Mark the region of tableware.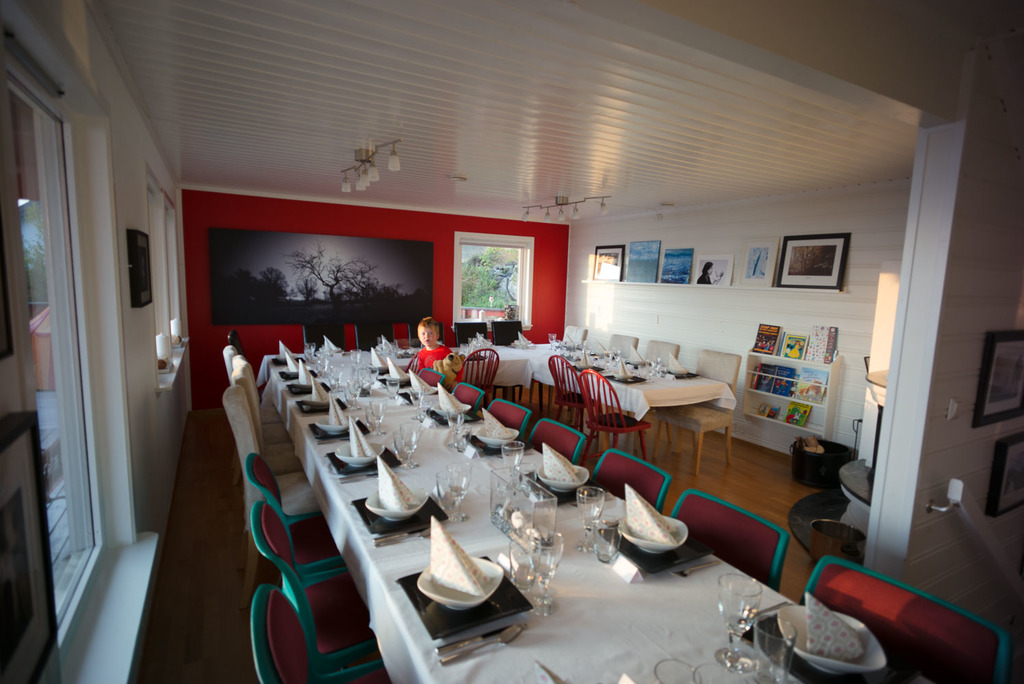
Region: x1=432, y1=469, x2=469, y2=524.
